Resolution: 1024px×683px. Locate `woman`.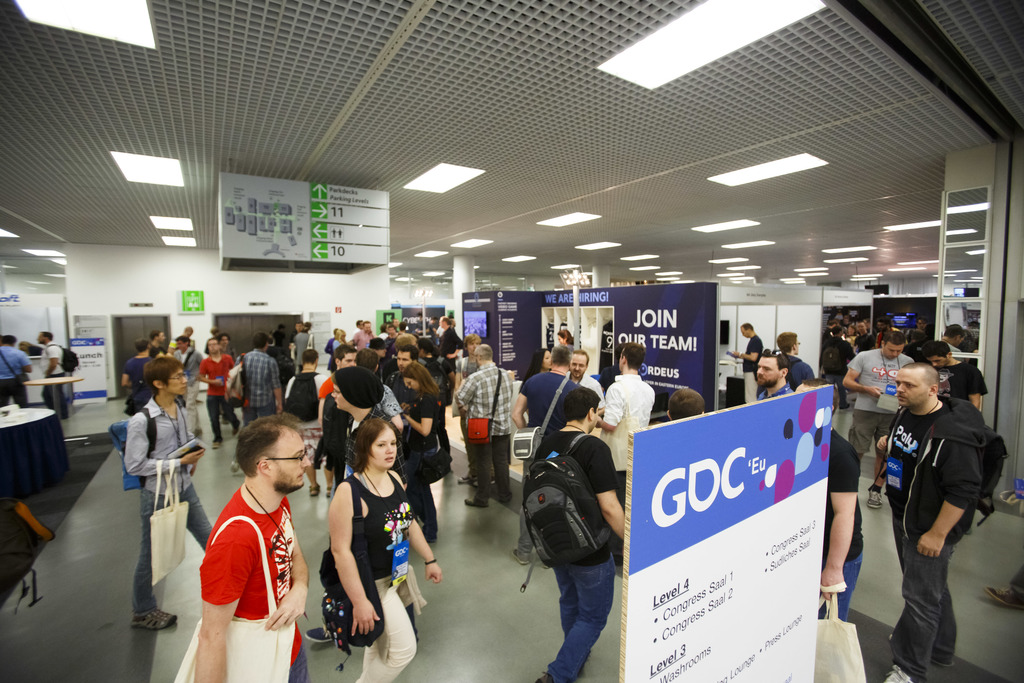
<region>519, 349, 556, 411</region>.
